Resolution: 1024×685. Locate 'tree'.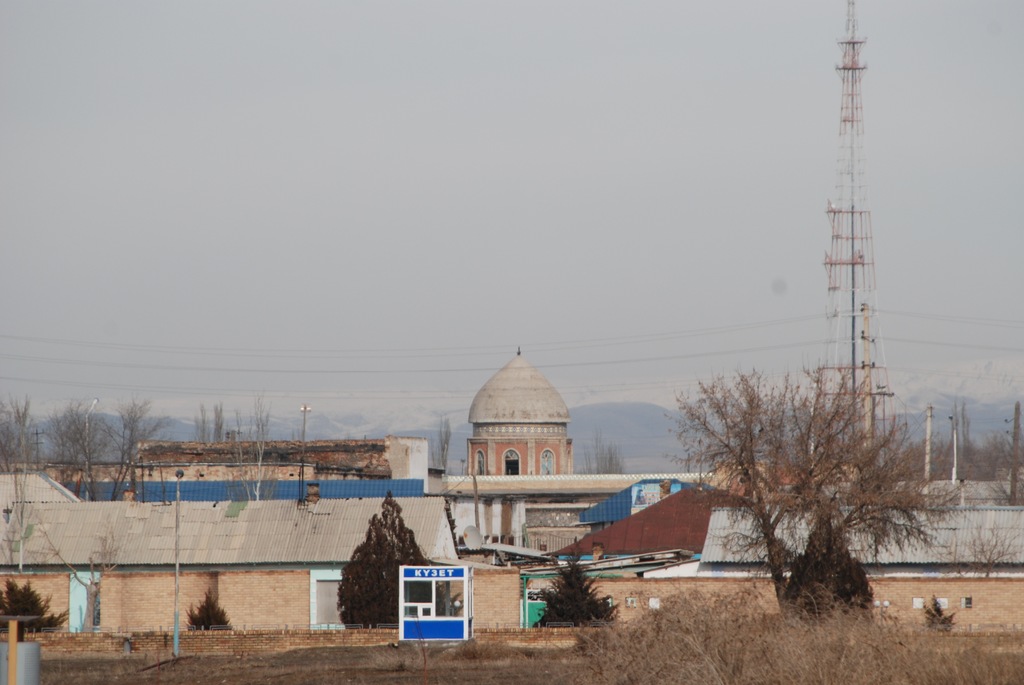
[x1=185, y1=586, x2=237, y2=633].
